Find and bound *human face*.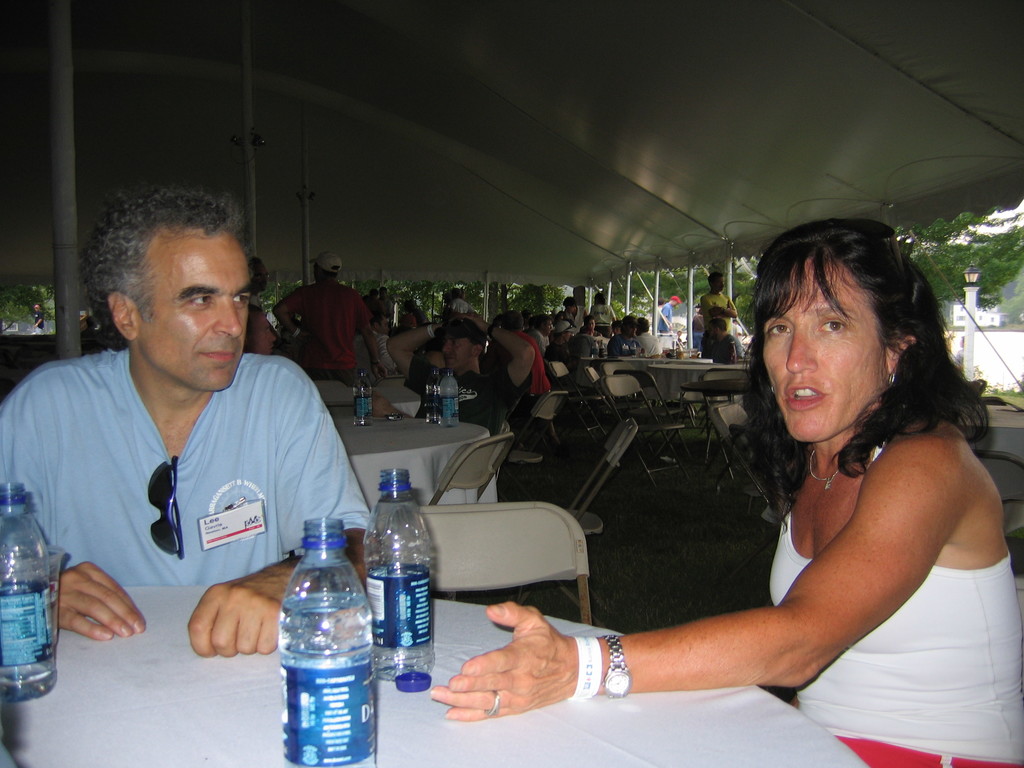
Bound: Rect(543, 317, 552, 333).
